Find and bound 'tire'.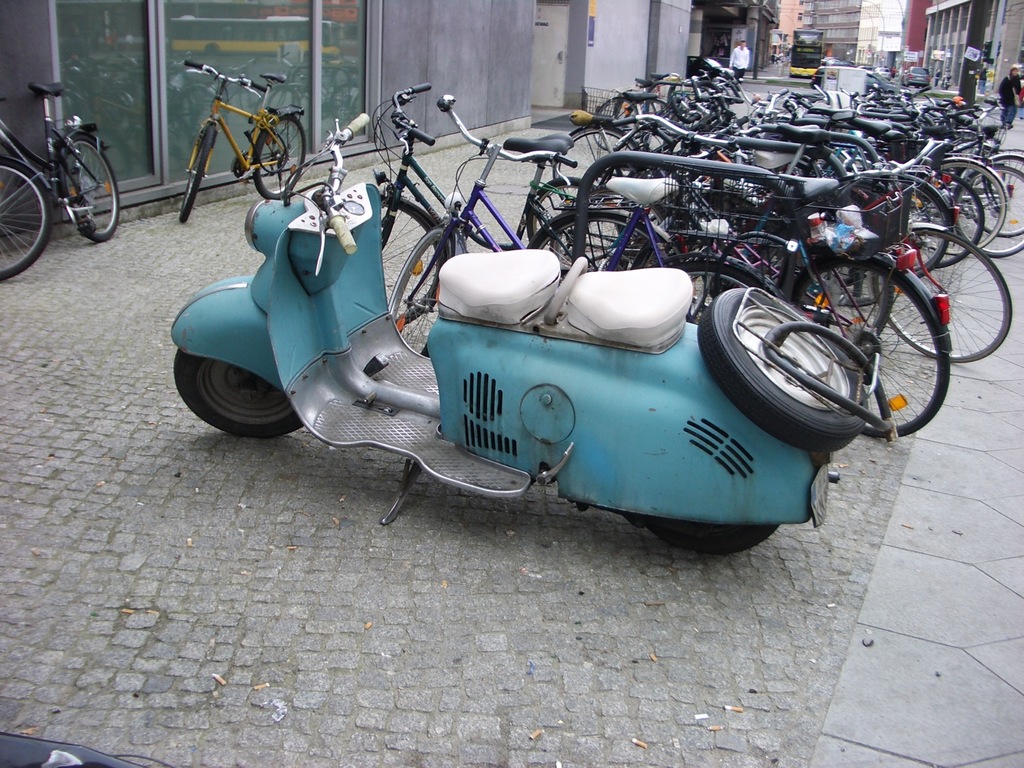
Bound: locate(792, 258, 948, 439).
